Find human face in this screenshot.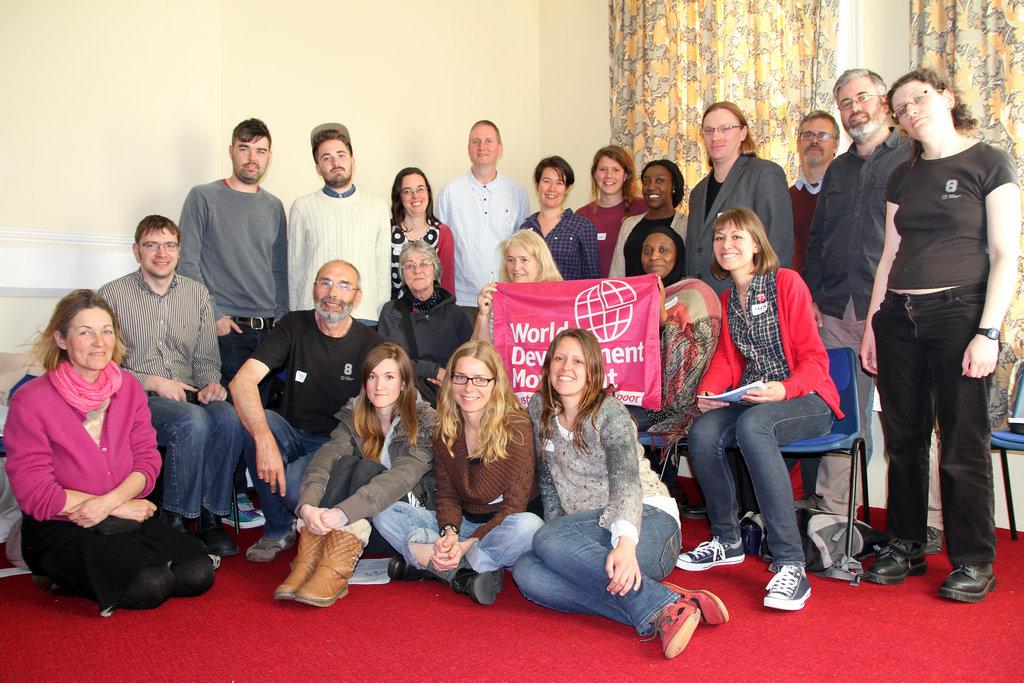
The bounding box for human face is 793, 115, 836, 169.
